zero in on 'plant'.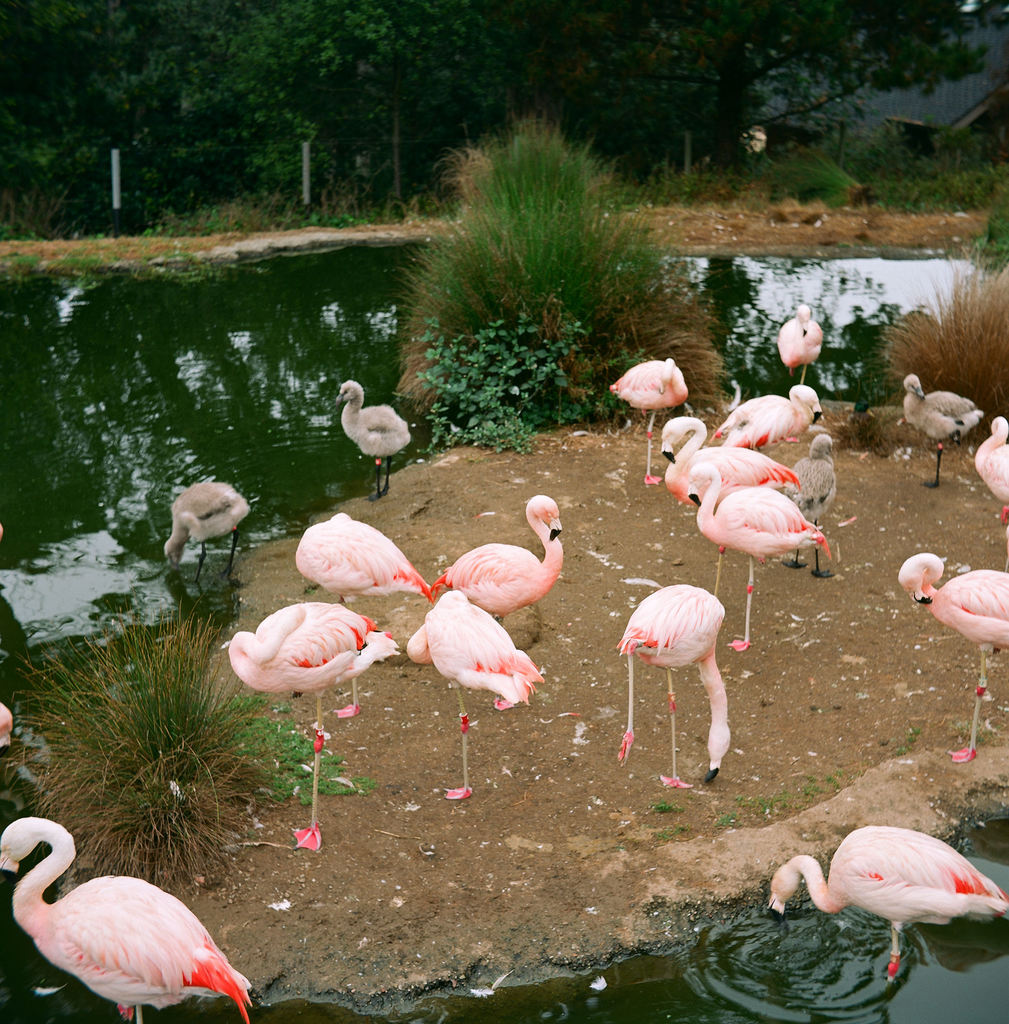
Zeroed in: select_region(884, 253, 1008, 440).
